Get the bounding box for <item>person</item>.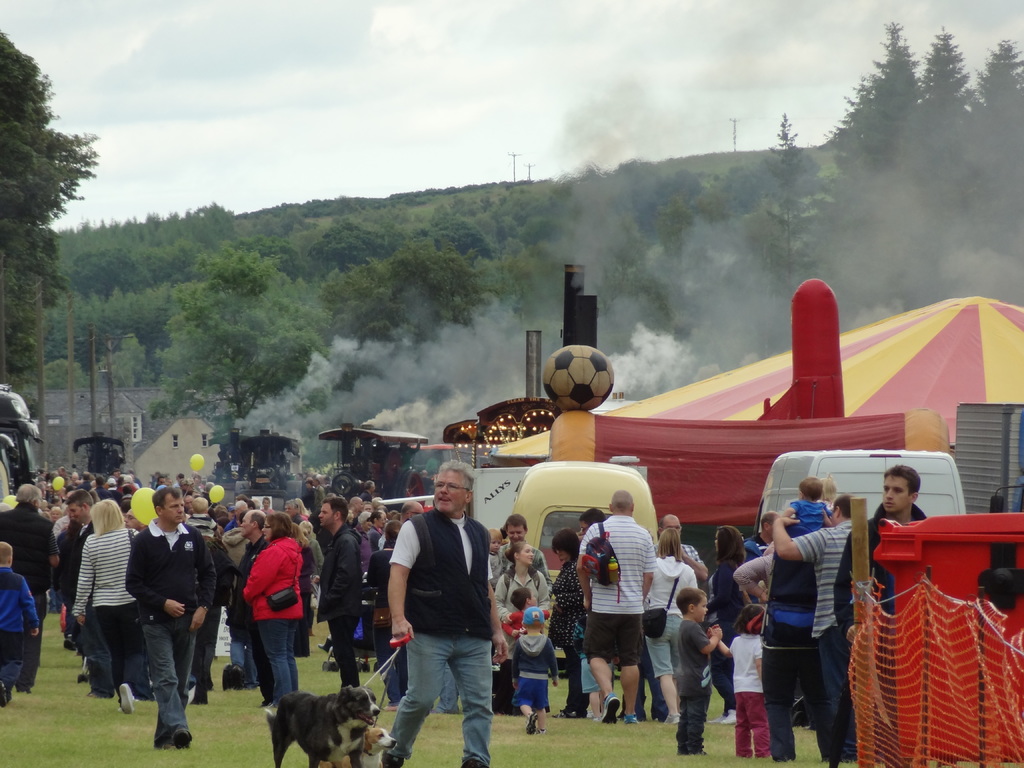
Rect(0, 481, 56, 692).
